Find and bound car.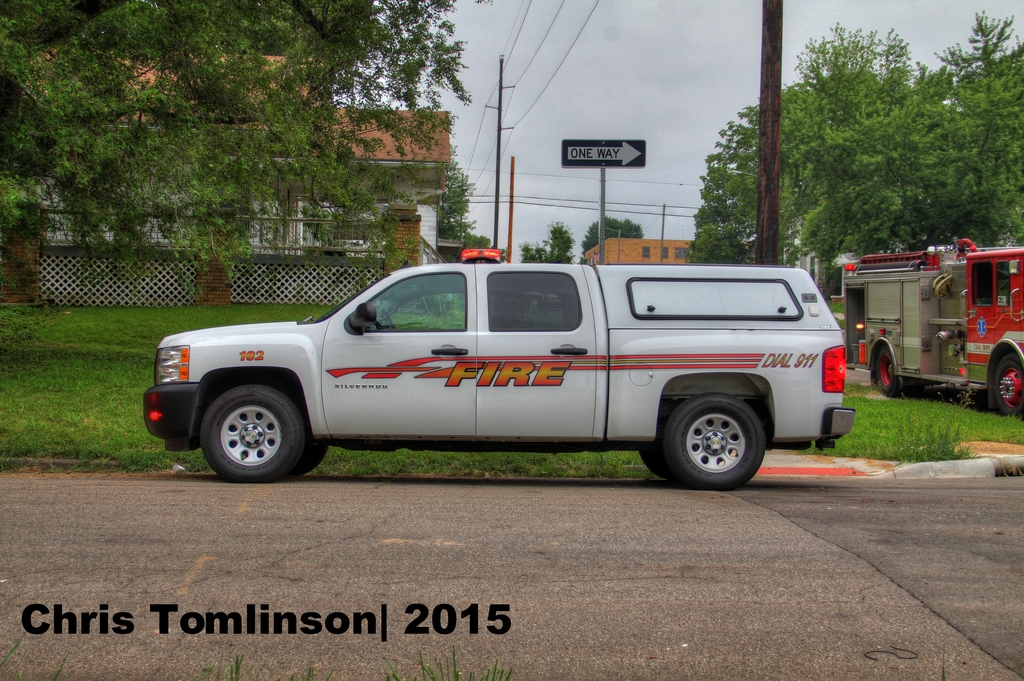
Bound: [left=140, top=247, right=856, bottom=492].
